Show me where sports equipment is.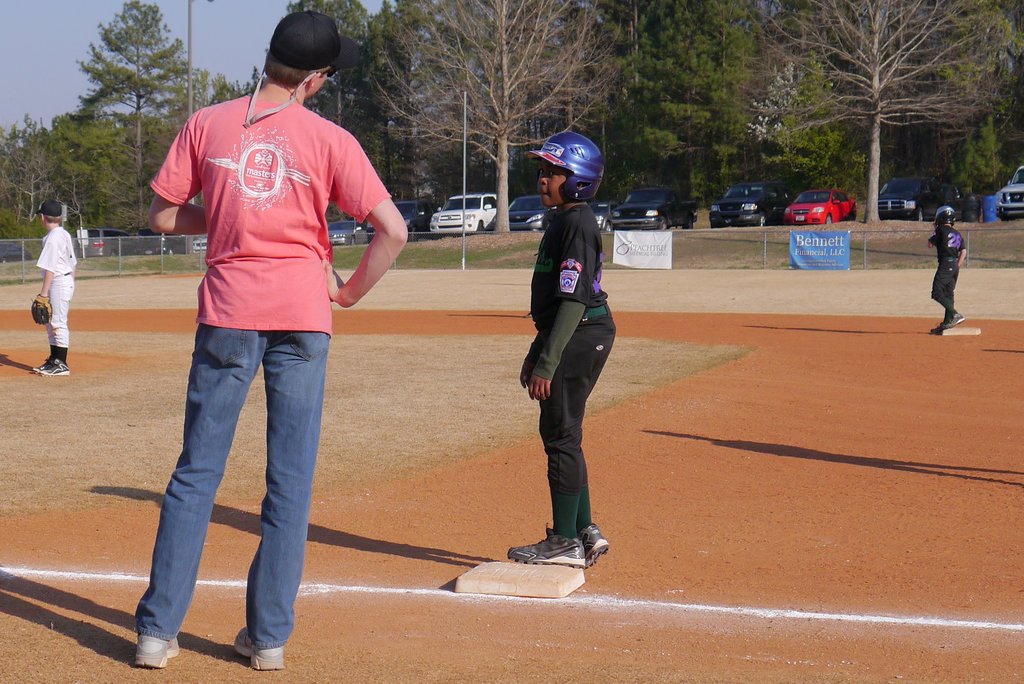
sports equipment is at 933:207:954:225.
